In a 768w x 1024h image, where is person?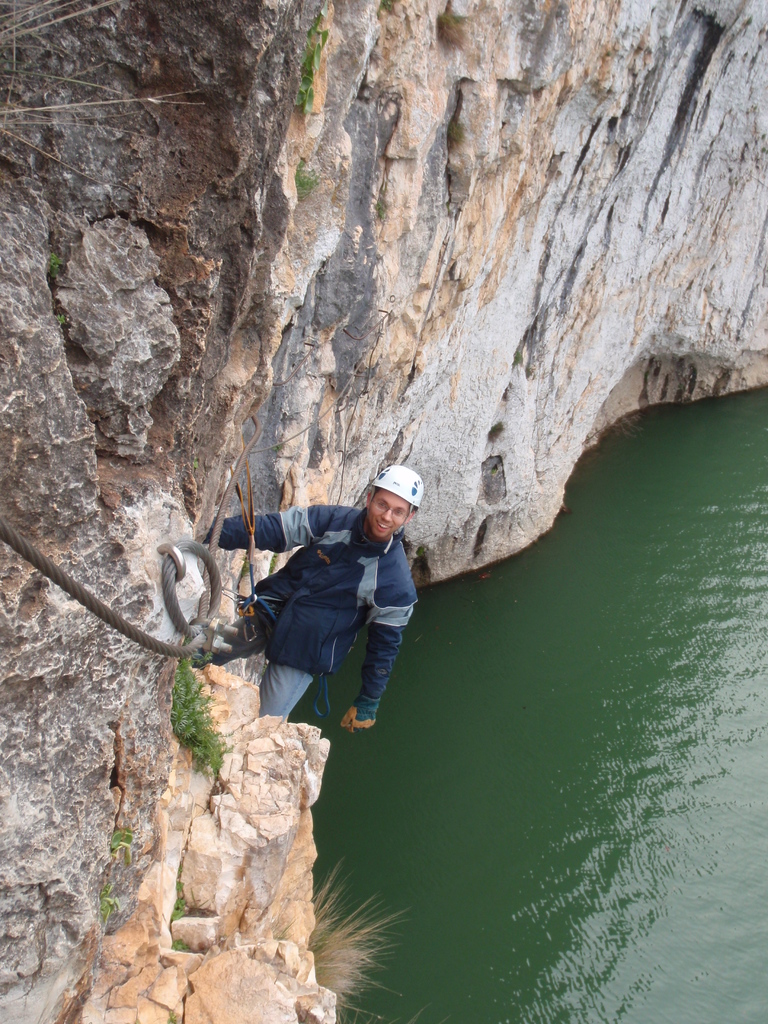
233 443 428 778.
